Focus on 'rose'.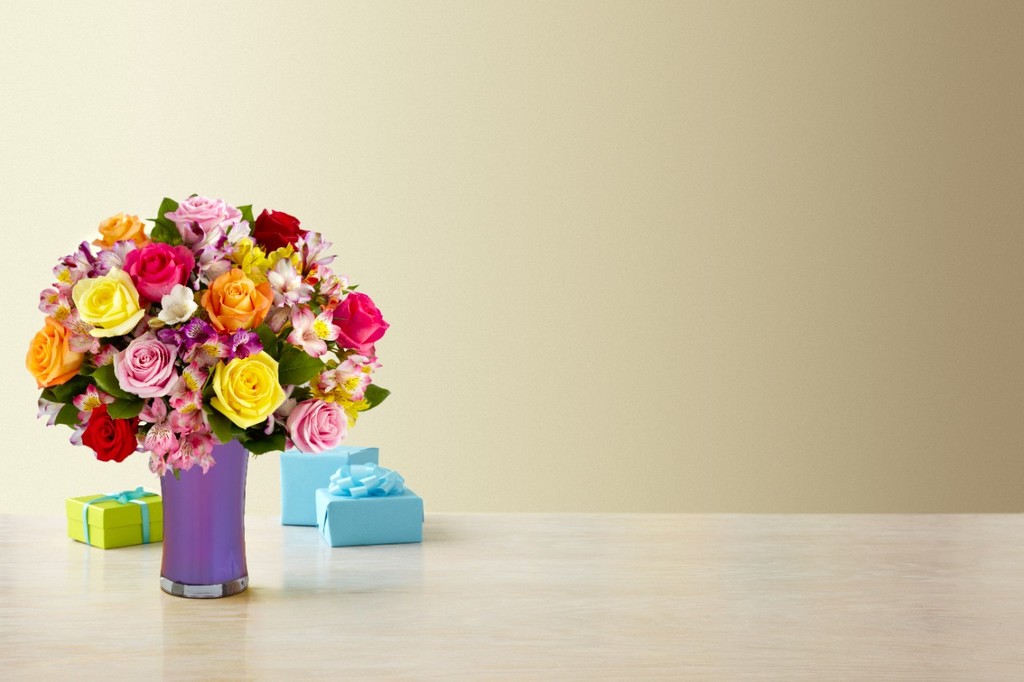
Focused at [left=92, top=211, right=151, bottom=249].
